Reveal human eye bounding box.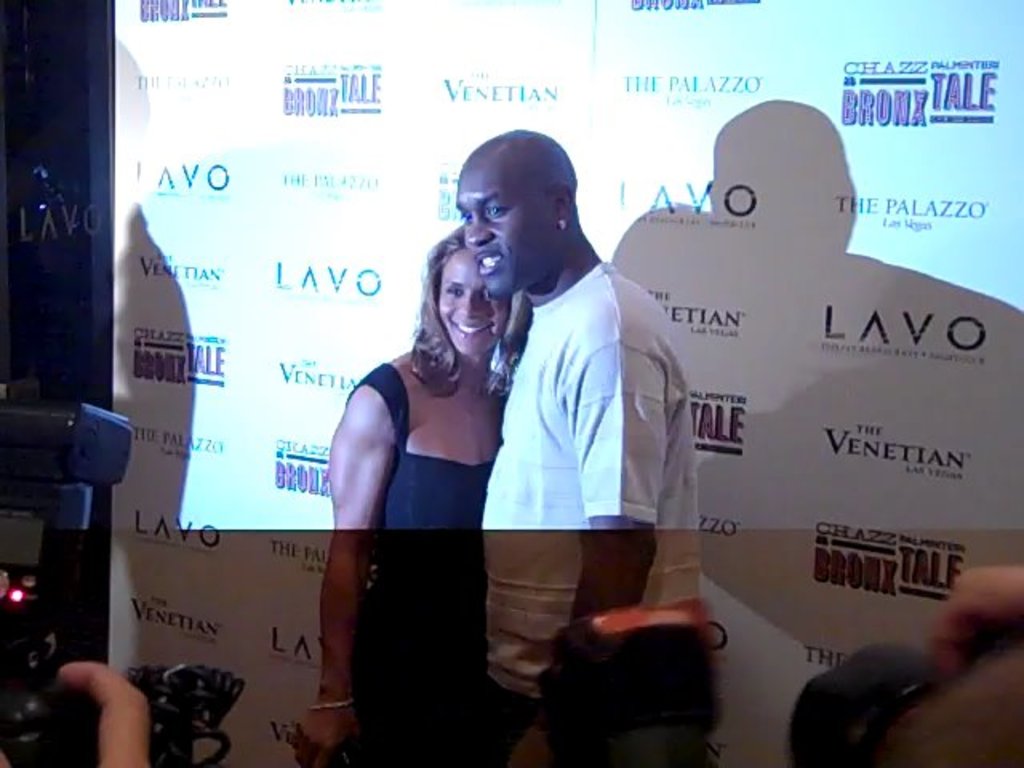
Revealed: [456,208,470,222].
